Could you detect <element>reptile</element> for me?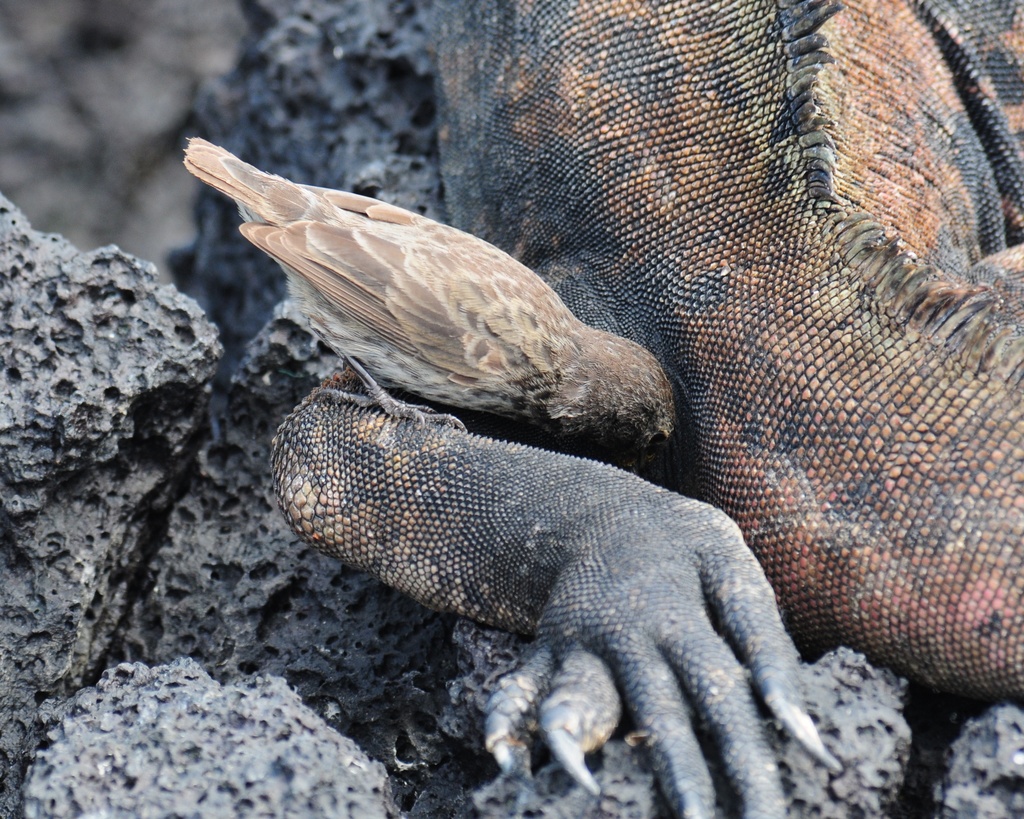
Detection result: (x1=270, y1=0, x2=1023, y2=818).
